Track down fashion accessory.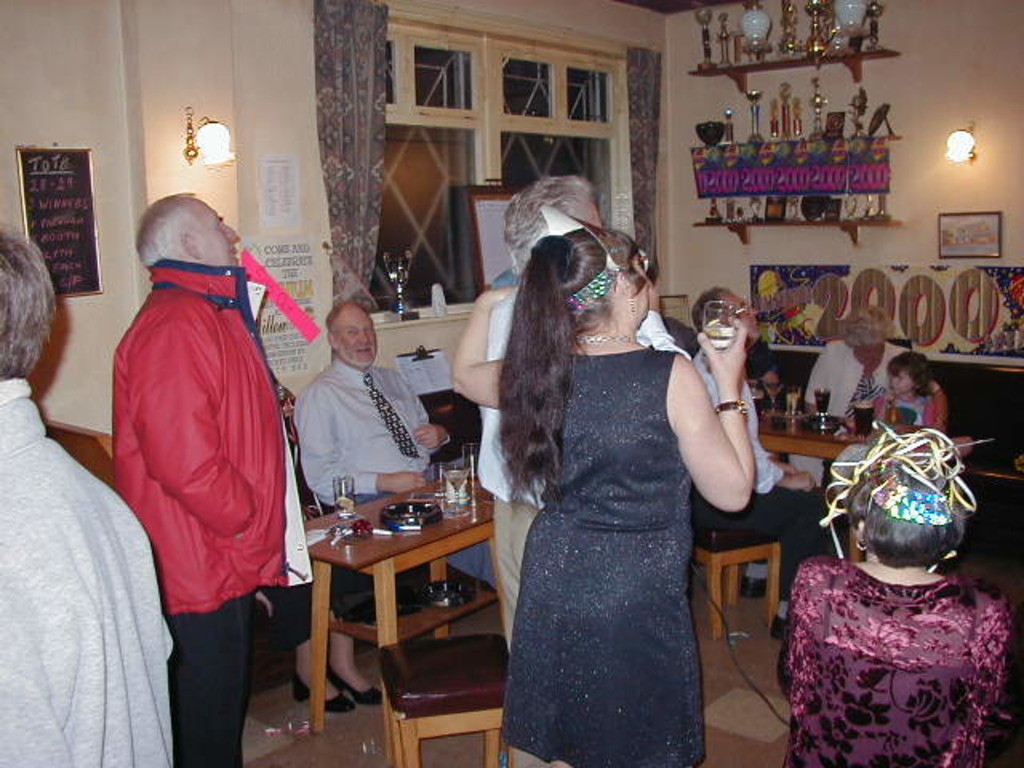
Tracked to (x1=294, y1=674, x2=354, y2=712).
